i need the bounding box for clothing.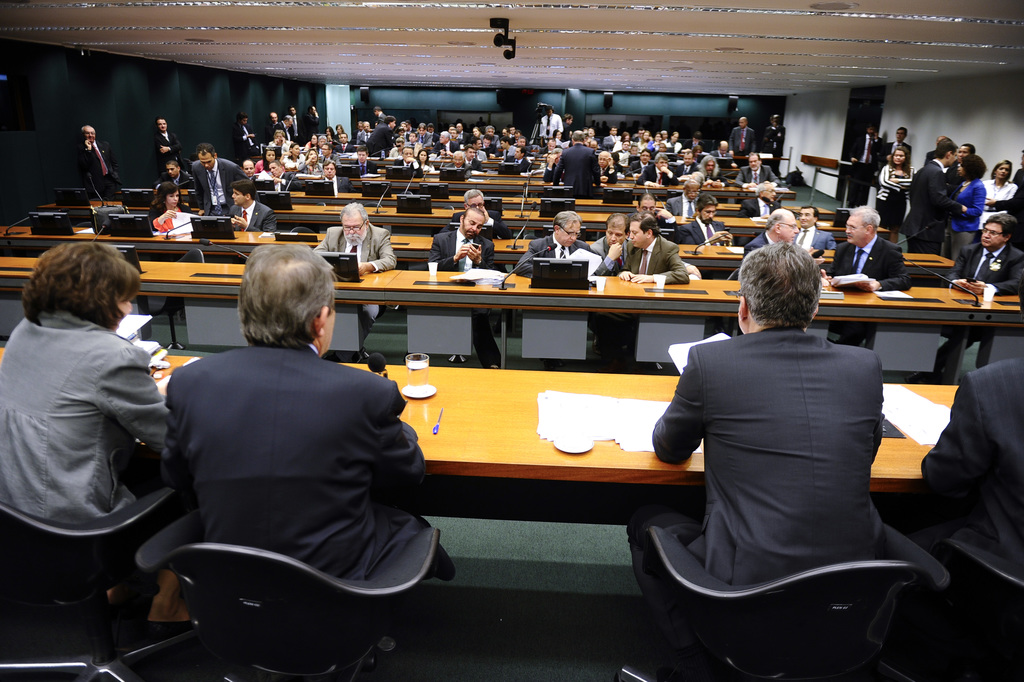
Here it is: x1=76 y1=140 x2=129 y2=200.
